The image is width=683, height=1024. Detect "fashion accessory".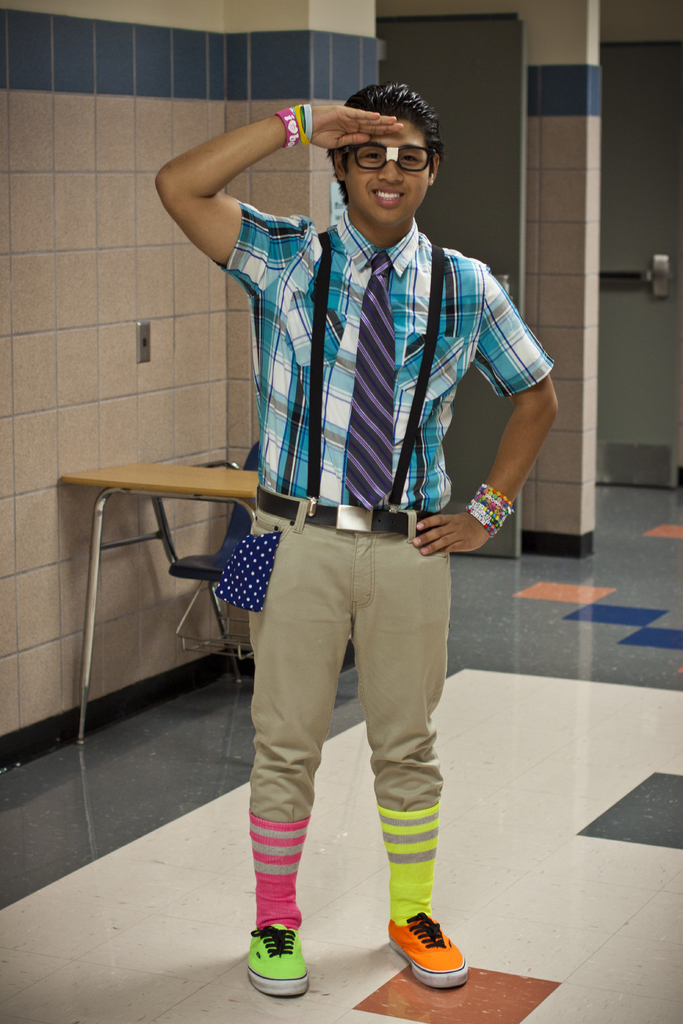
Detection: <box>469,479,520,538</box>.
